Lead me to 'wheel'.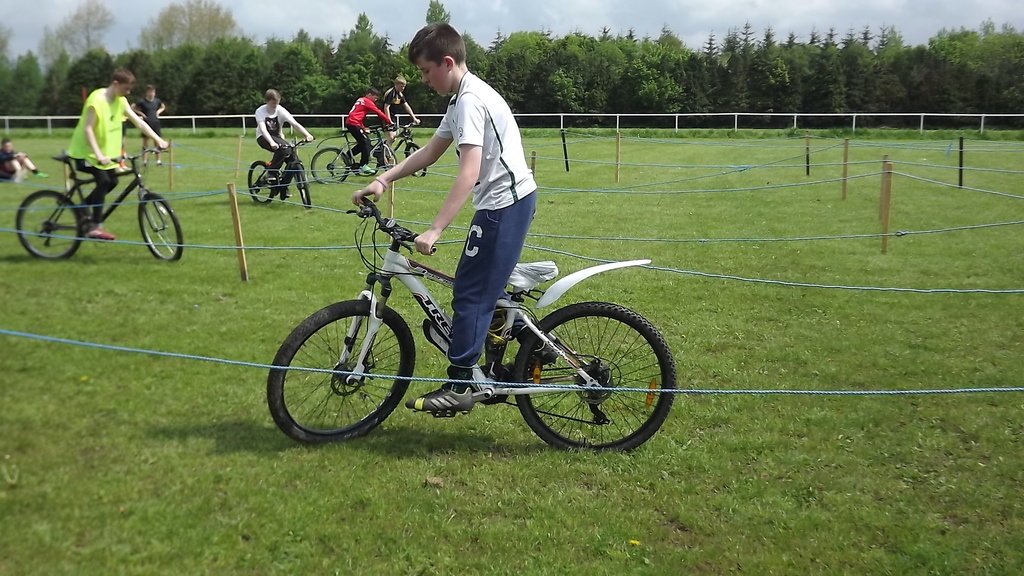
Lead to <region>311, 148, 348, 184</region>.
